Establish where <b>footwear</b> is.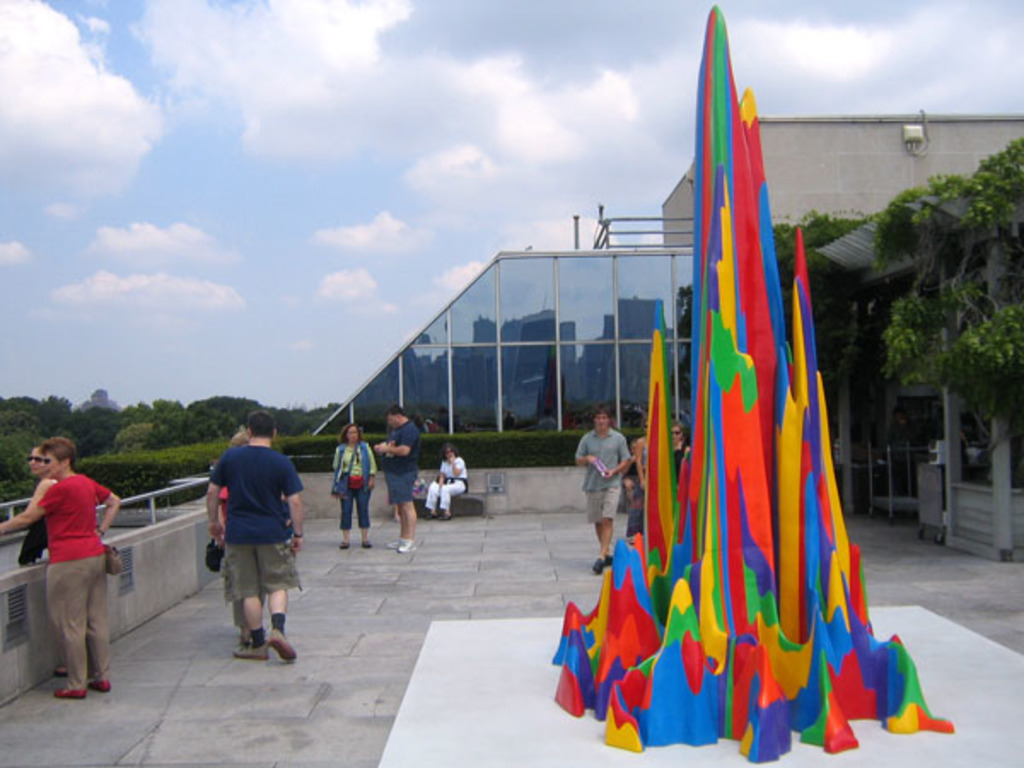
Established at 340 539 350 546.
